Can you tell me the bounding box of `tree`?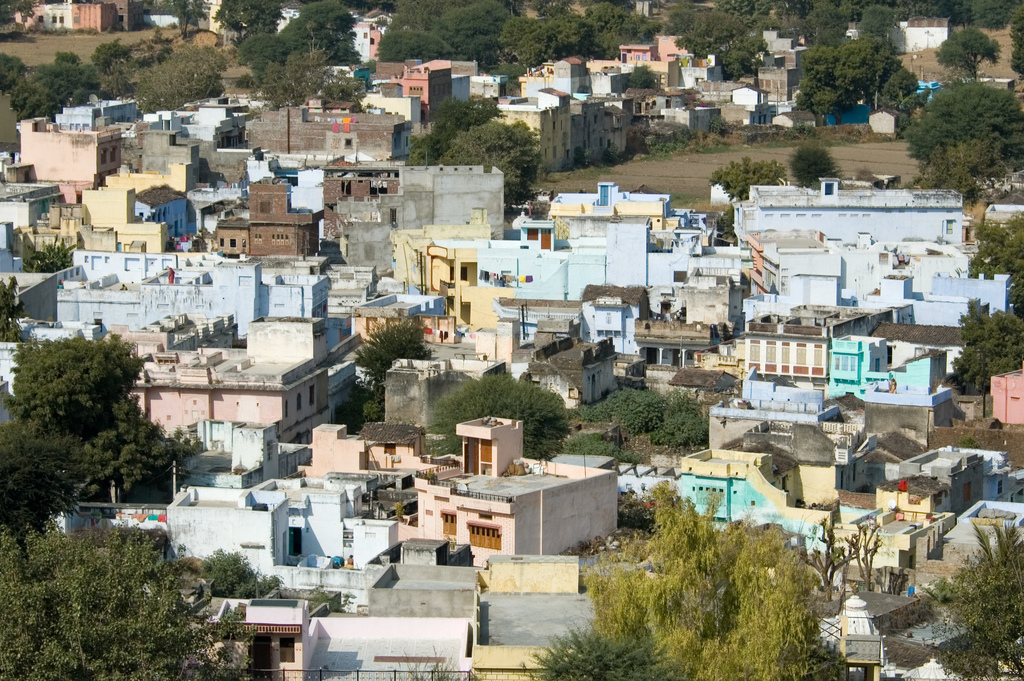
(520, 618, 675, 680).
